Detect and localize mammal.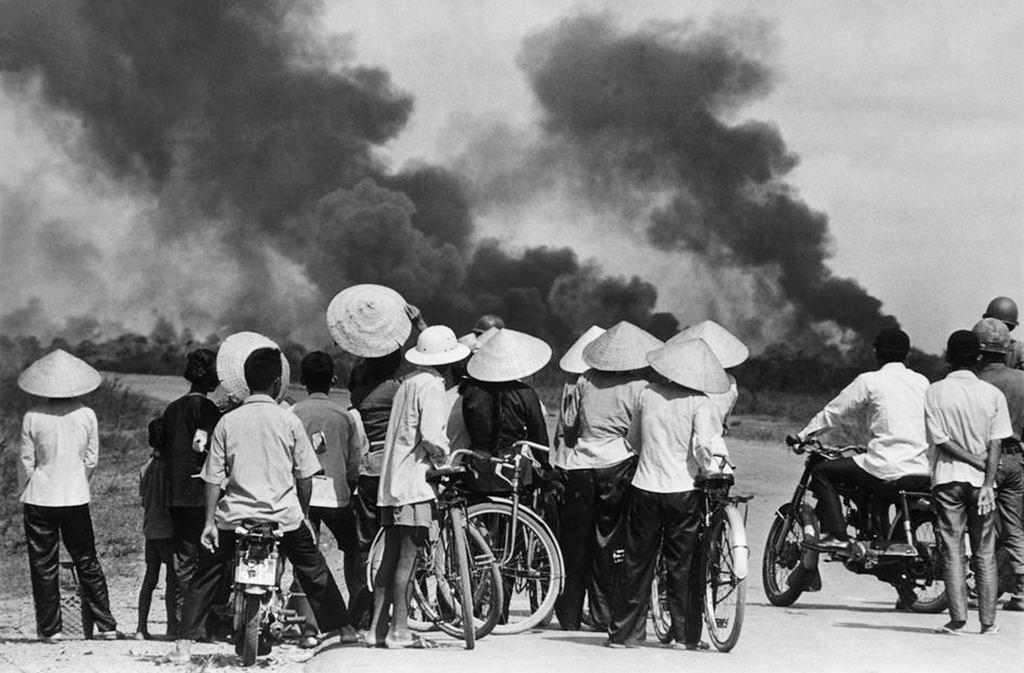
Localized at (left=677, top=316, right=757, bottom=420).
